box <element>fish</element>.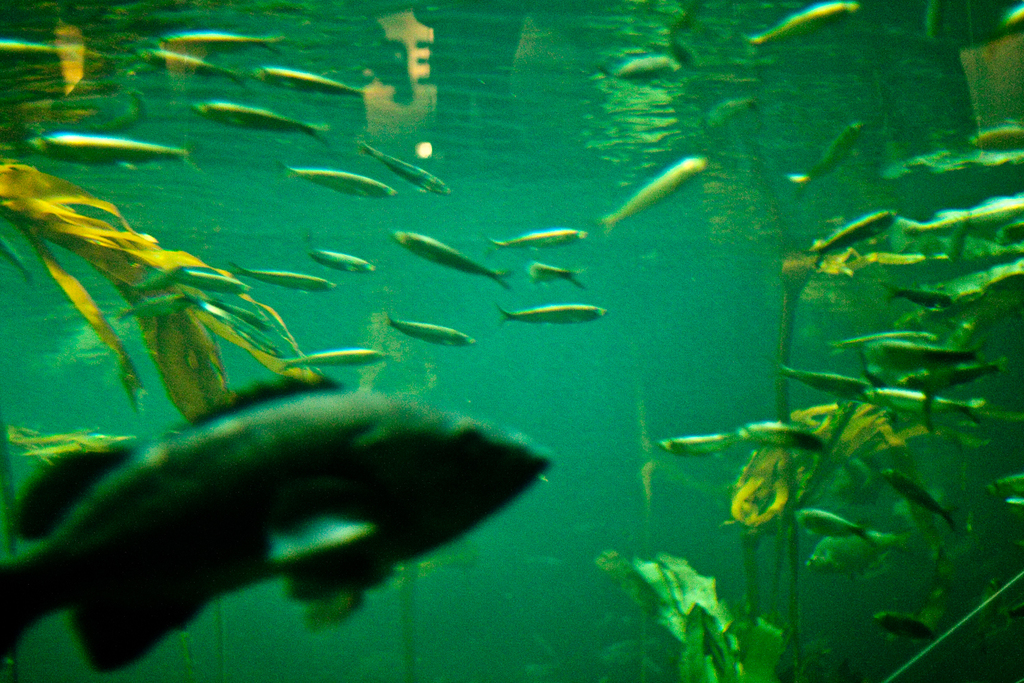
bbox=[595, 52, 683, 81].
